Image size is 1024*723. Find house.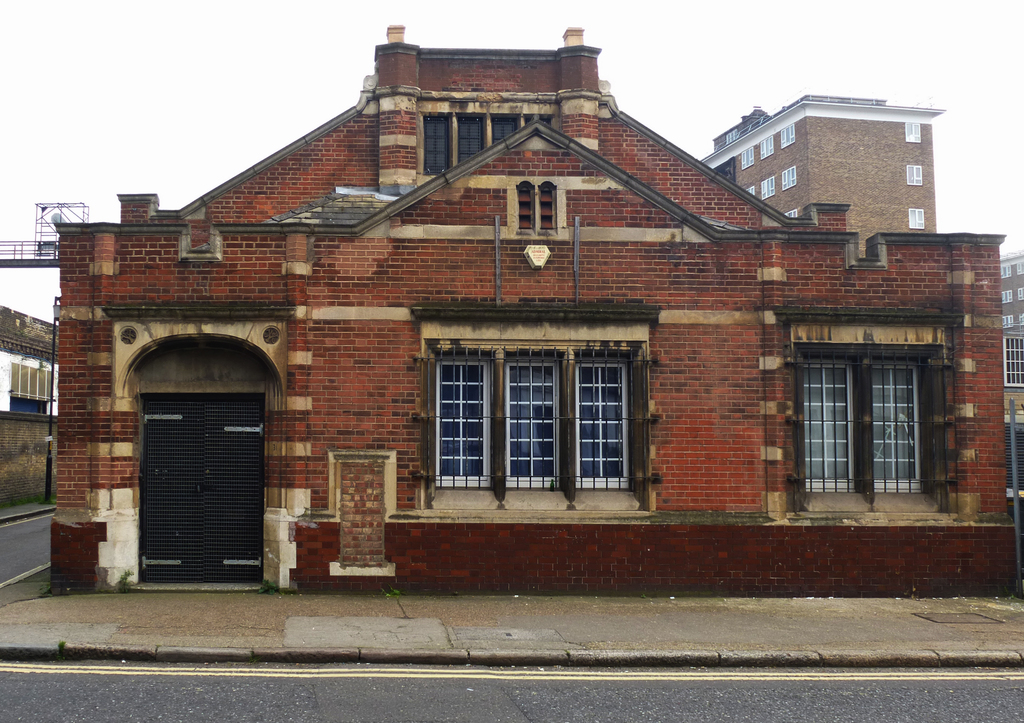
39:25:1002:592.
